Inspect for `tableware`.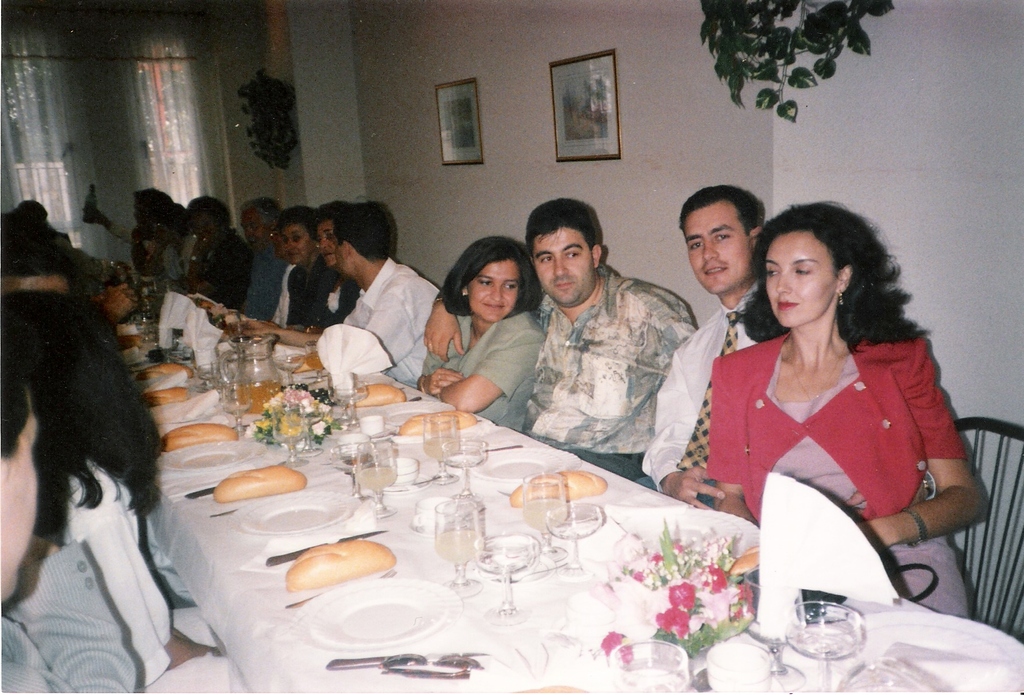
Inspection: (left=284, top=568, right=399, bottom=610).
